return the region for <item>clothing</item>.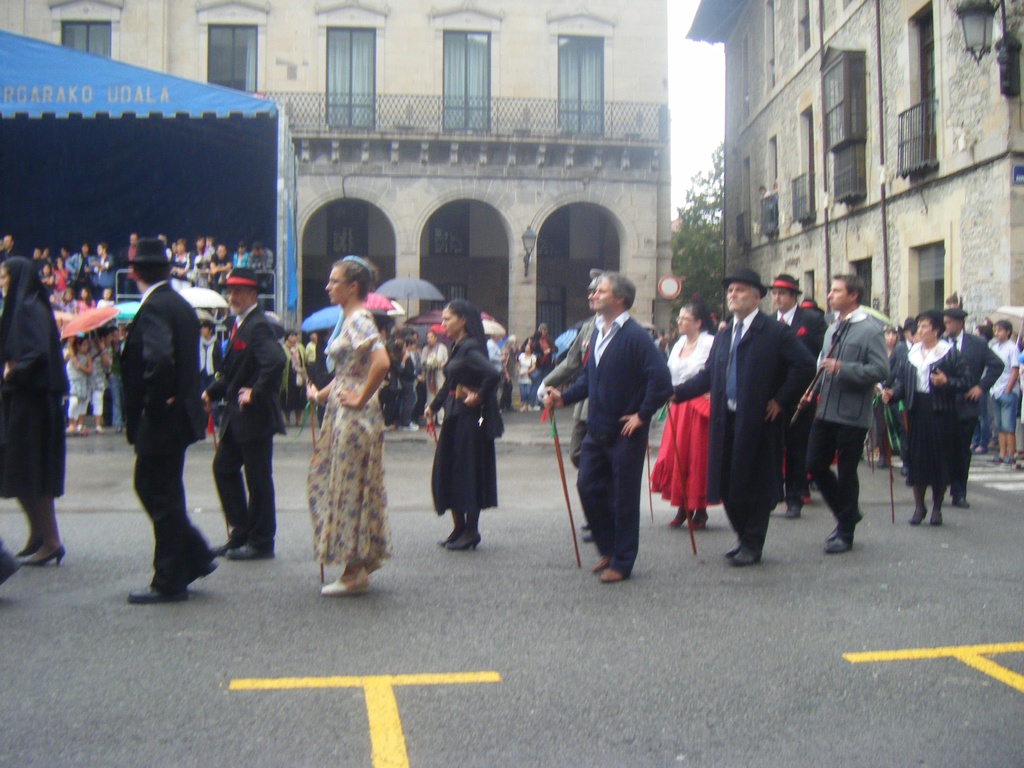
l=121, t=280, r=223, b=593.
